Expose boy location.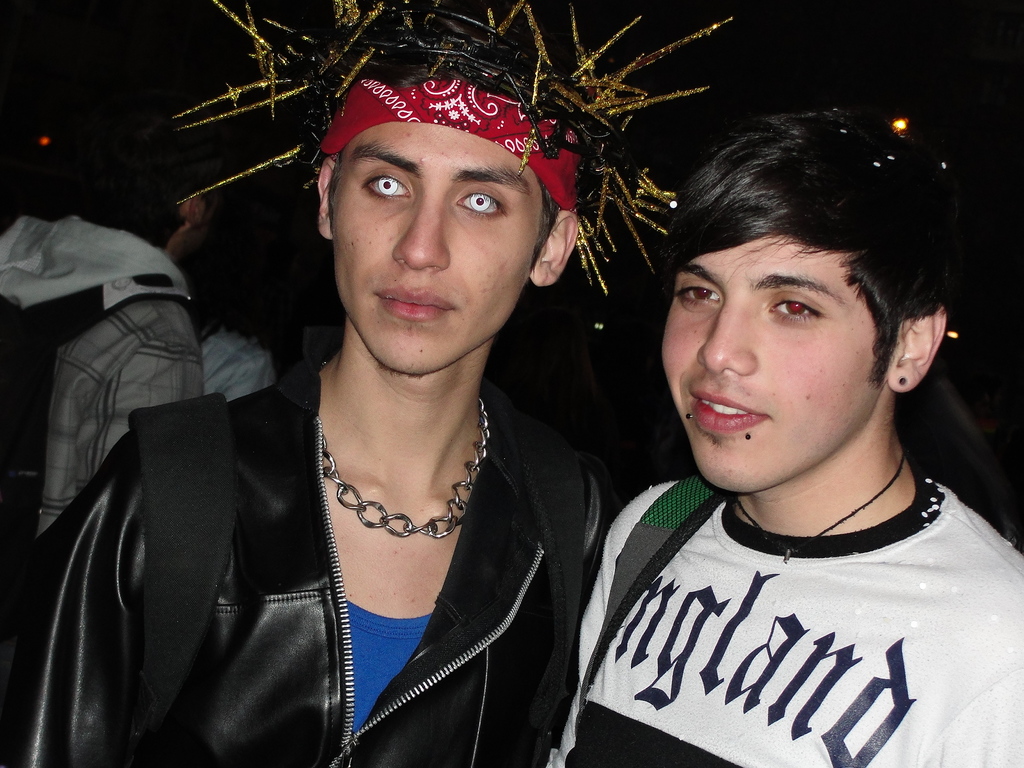
Exposed at [left=0, top=0, right=734, bottom=767].
